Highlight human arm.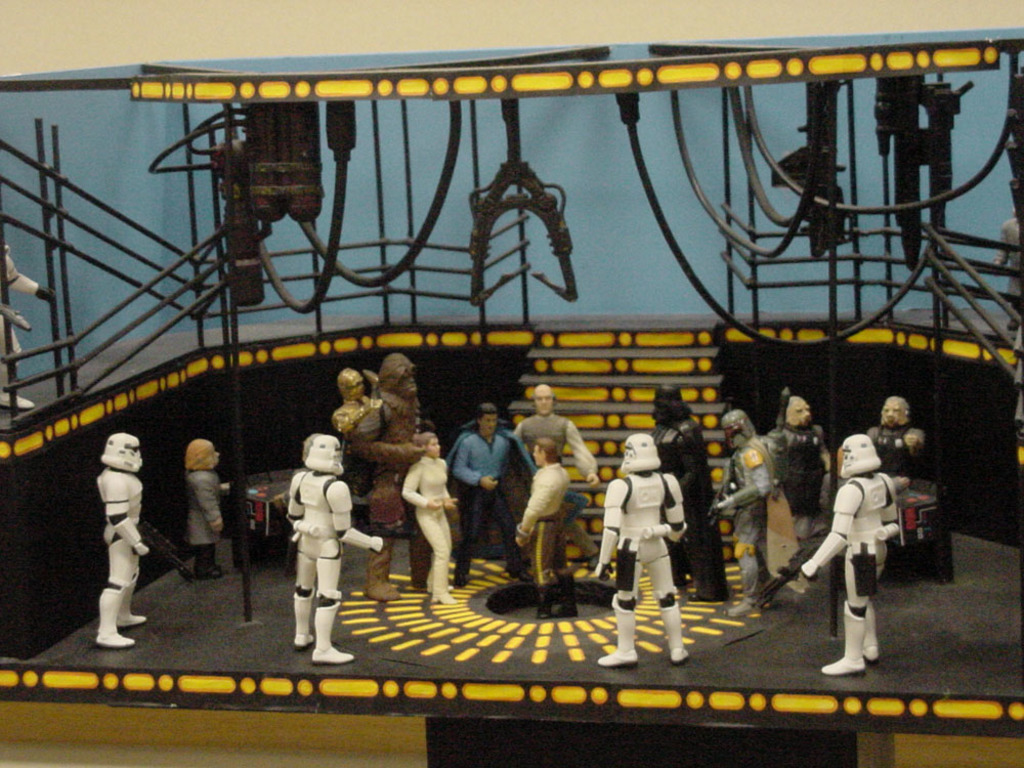
Highlighted region: bbox=[515, 470, 555, 553].
